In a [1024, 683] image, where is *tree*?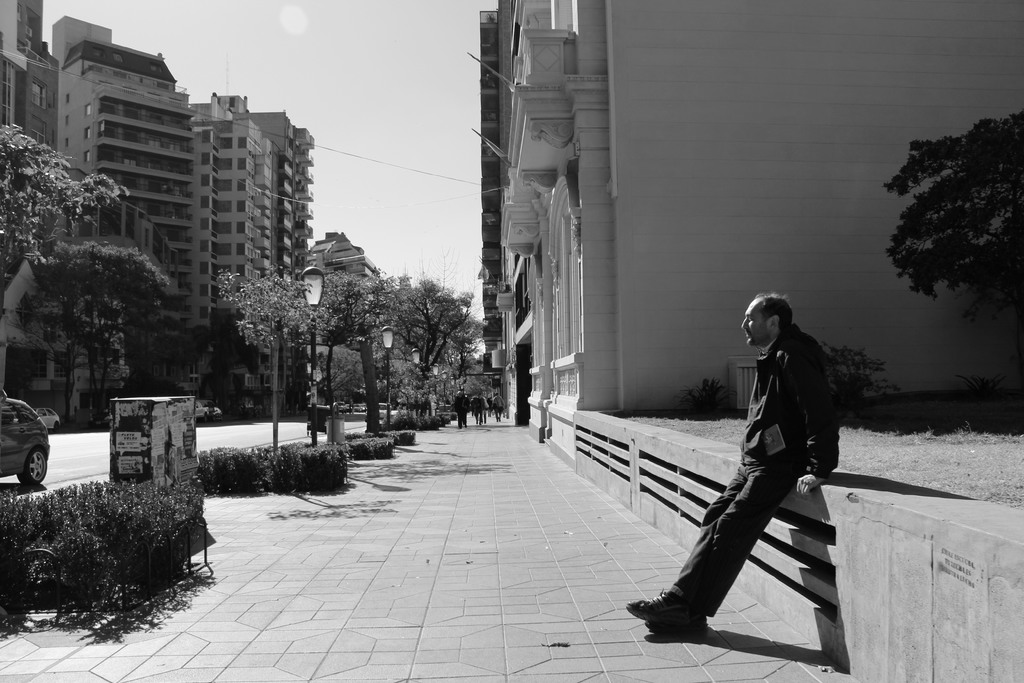
bbox=(17, 195, 179, 404).
